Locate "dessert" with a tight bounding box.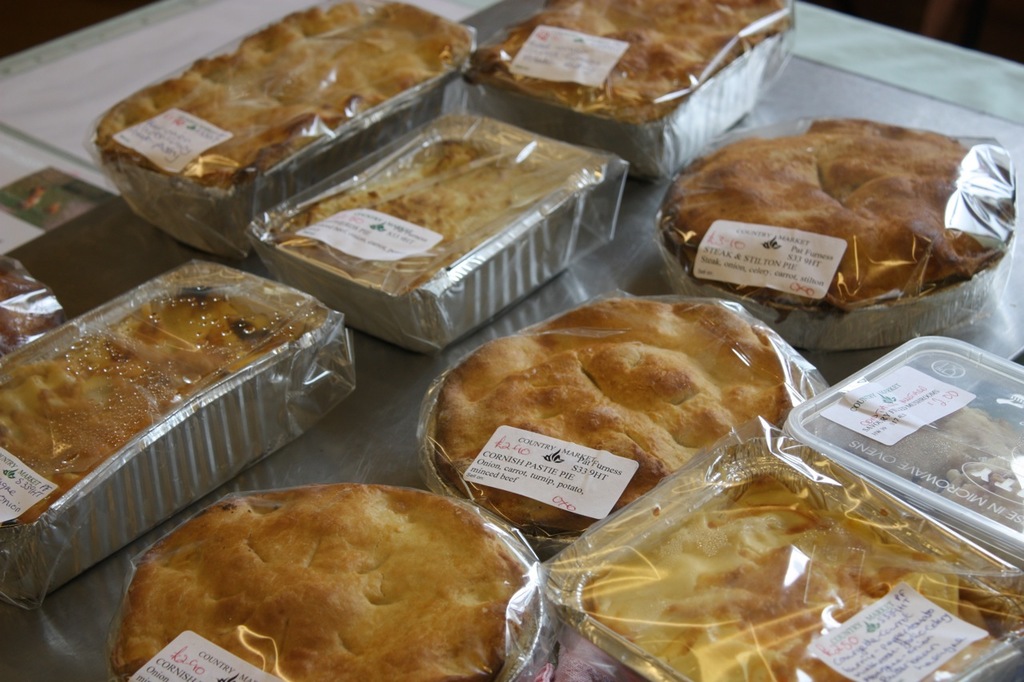
101, 0, 466, 190.
